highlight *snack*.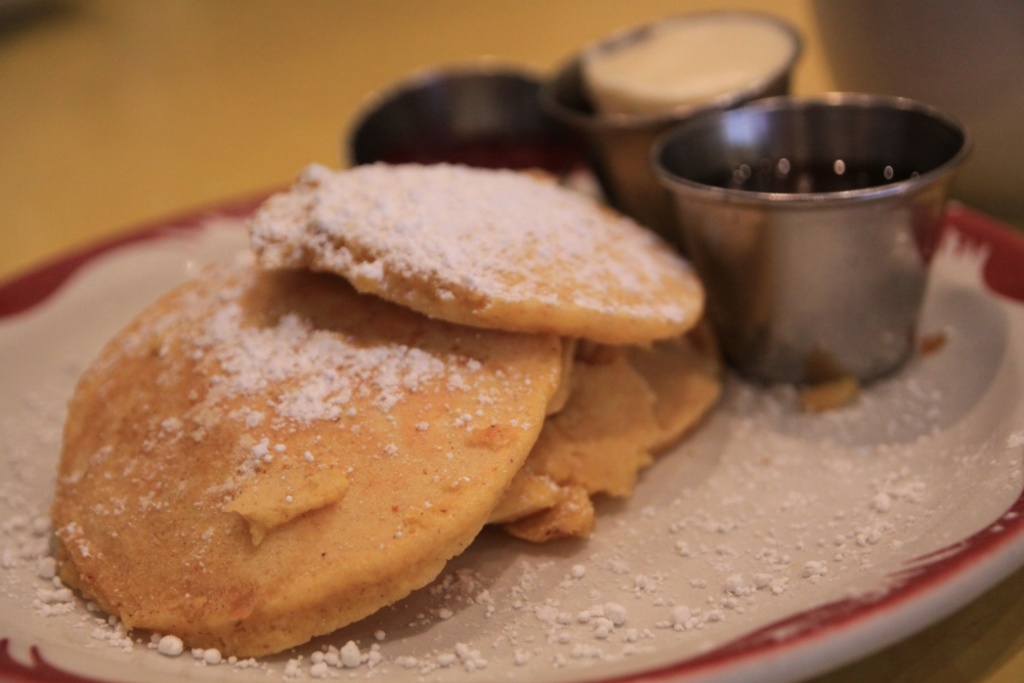
Highlighted region: (left=266, top=162, right=687, bottom=338).
